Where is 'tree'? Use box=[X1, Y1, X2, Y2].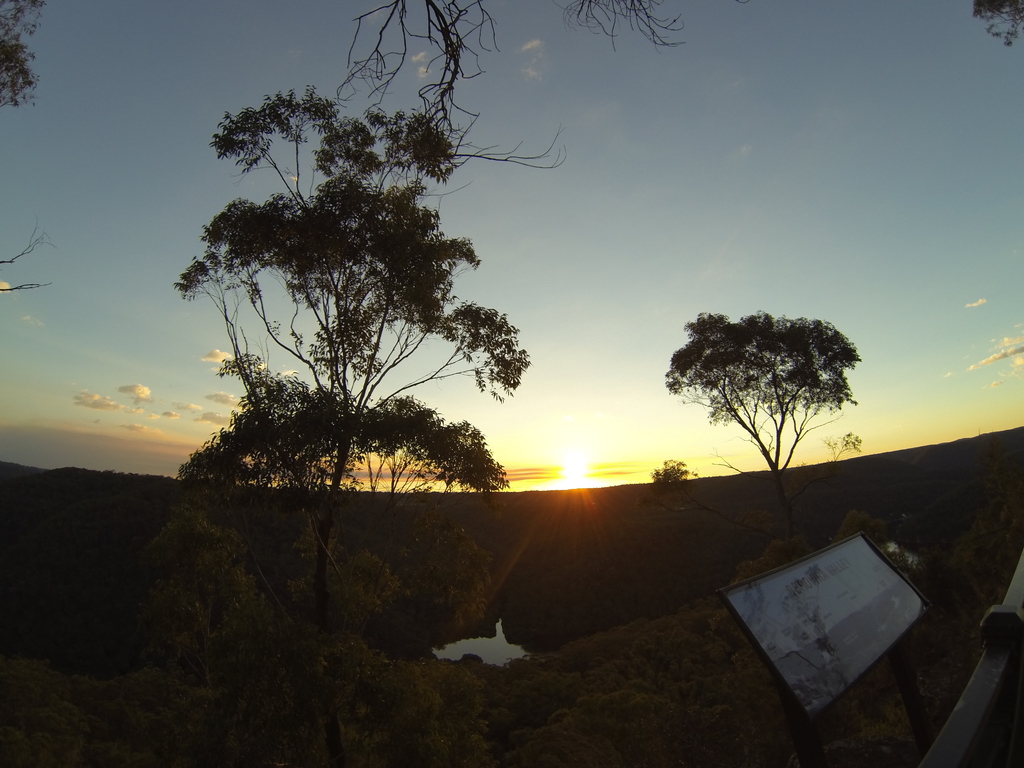
box=[666, 296, 854, 516].
